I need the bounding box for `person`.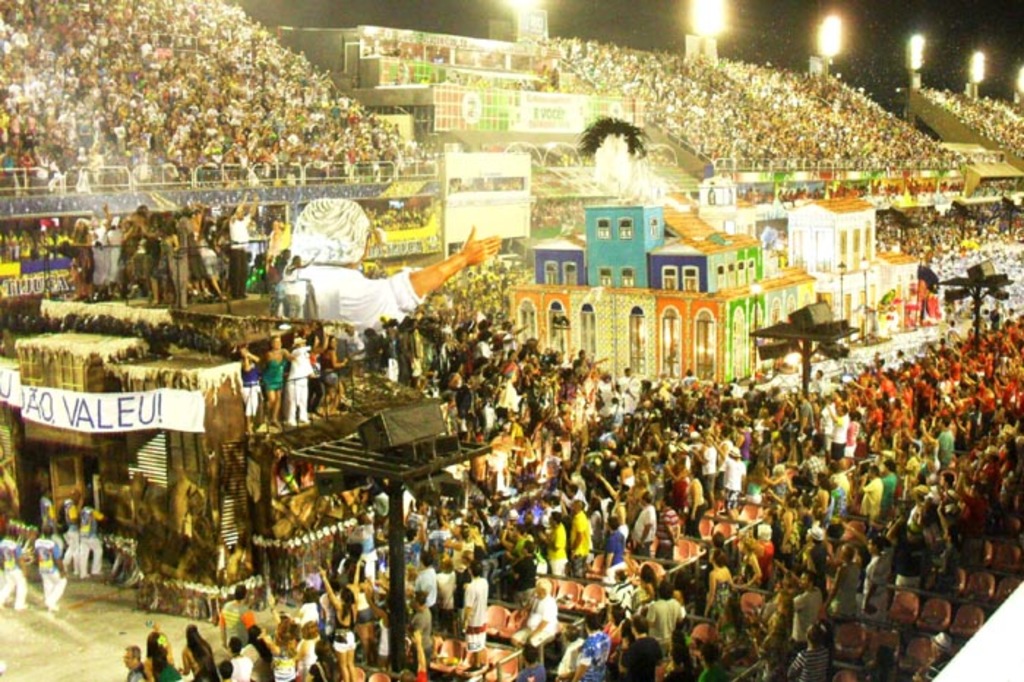
Here it is: [284,340,319,427].
